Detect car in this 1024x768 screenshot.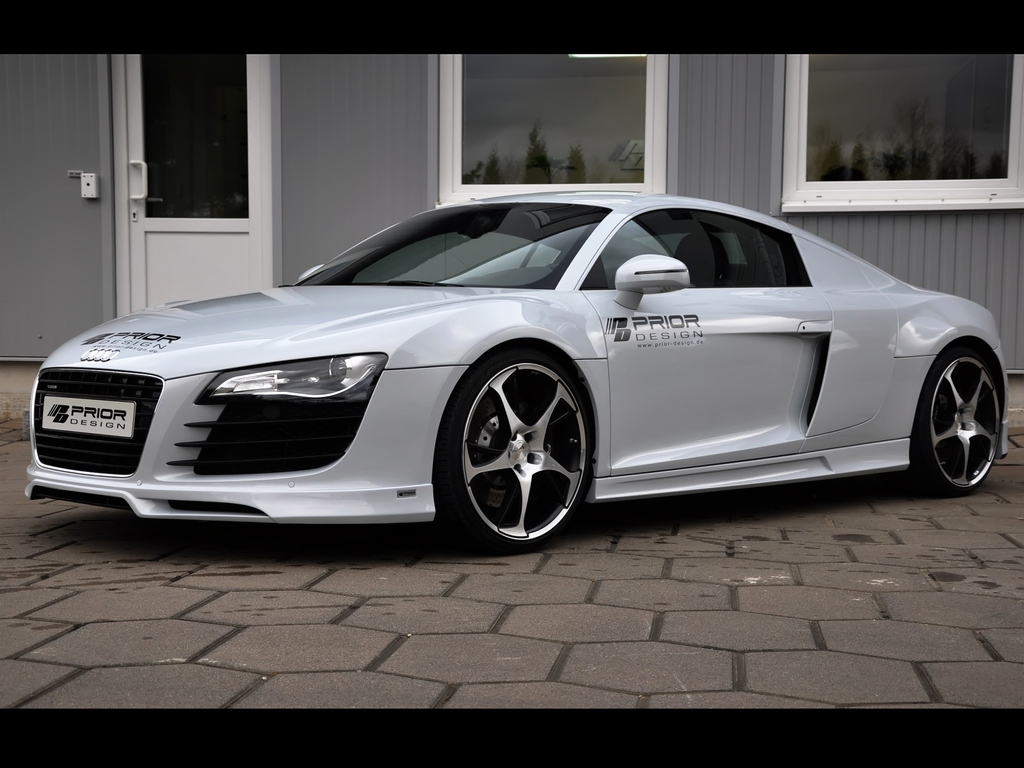
Detection: (left=24, top=188, right=1009, bottom=549).
